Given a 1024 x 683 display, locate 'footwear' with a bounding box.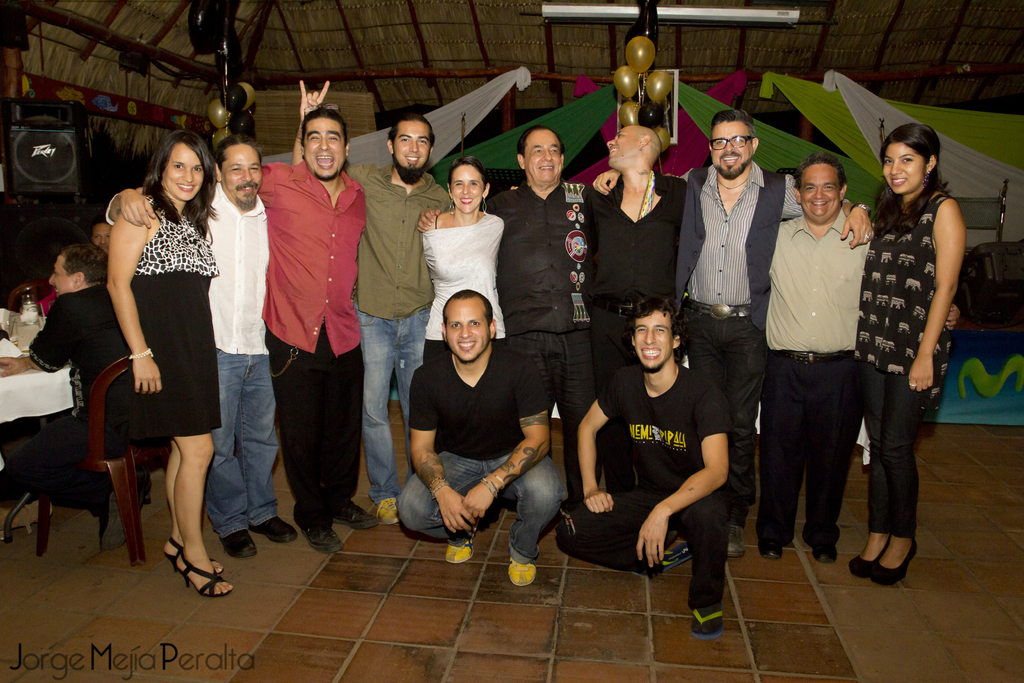
Located: <box>812,543,836,562</box>.
